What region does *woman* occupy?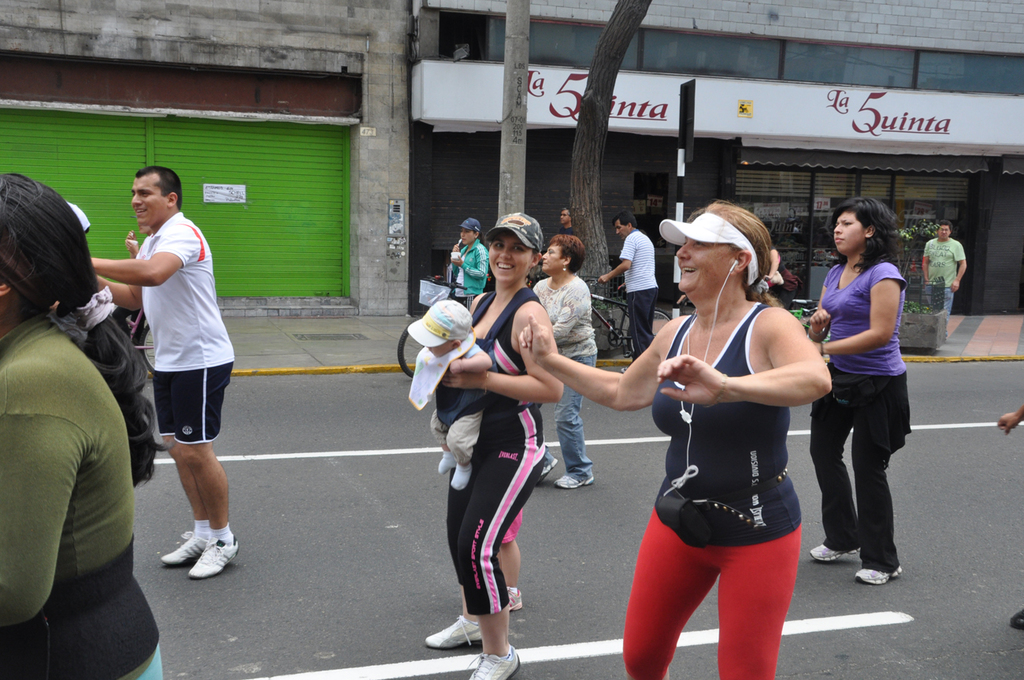
BBox(425, 215, 566, 679).
